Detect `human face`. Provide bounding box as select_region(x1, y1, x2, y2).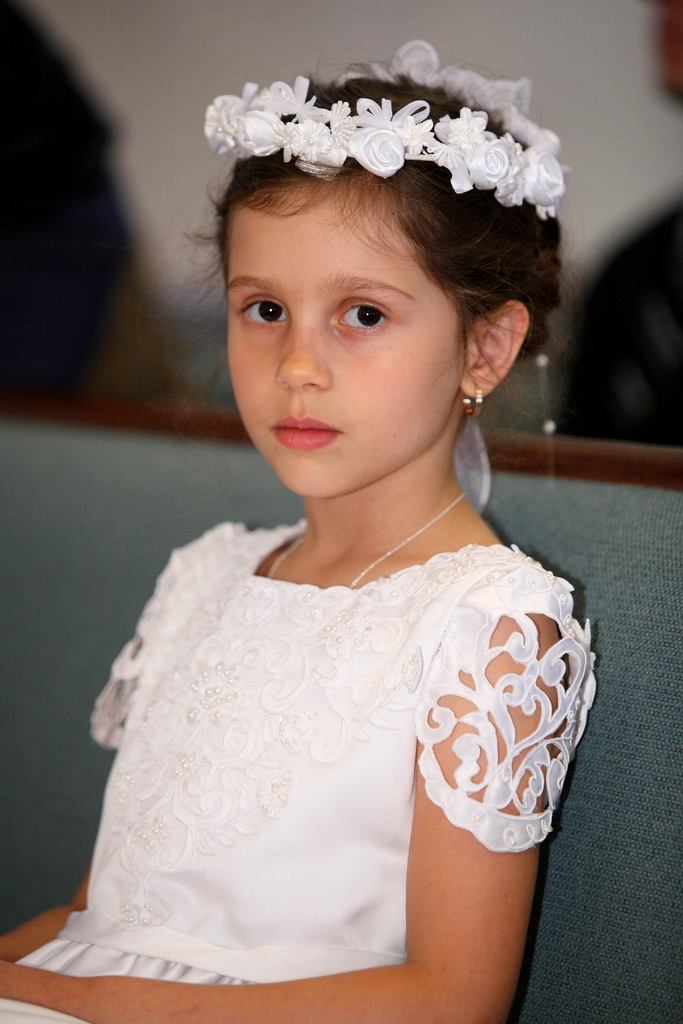
select_region(223, 192, 465, 507).
